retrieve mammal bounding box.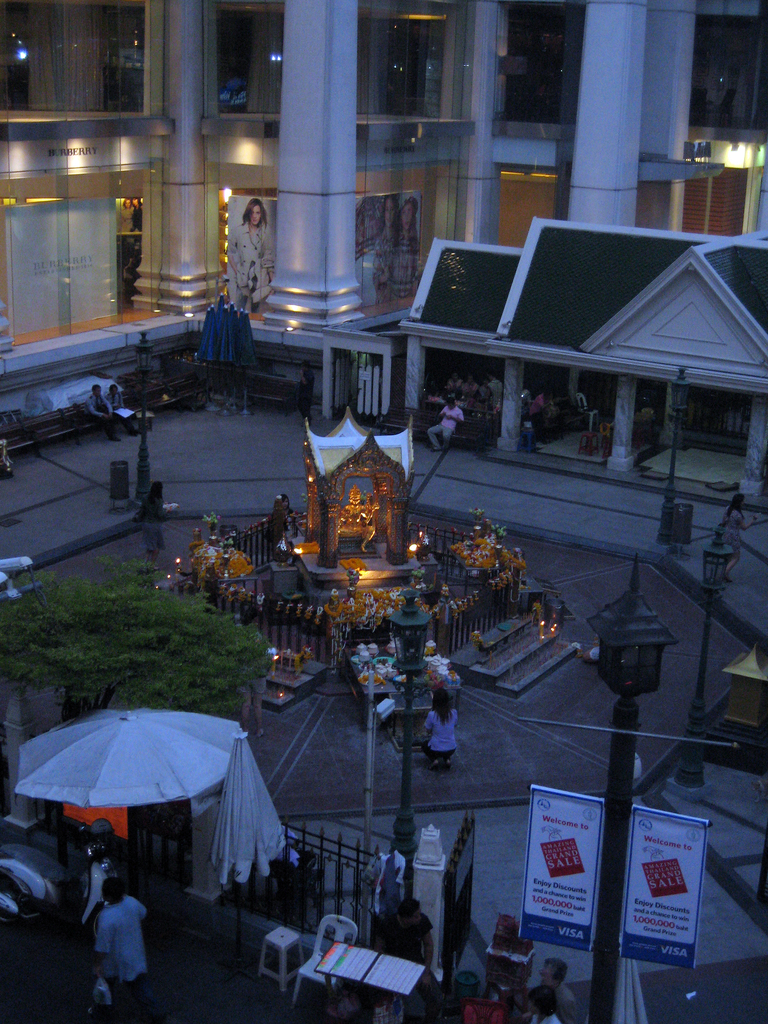
Bounding box: (x1=88, y1=383, x2=125, y2=443).
